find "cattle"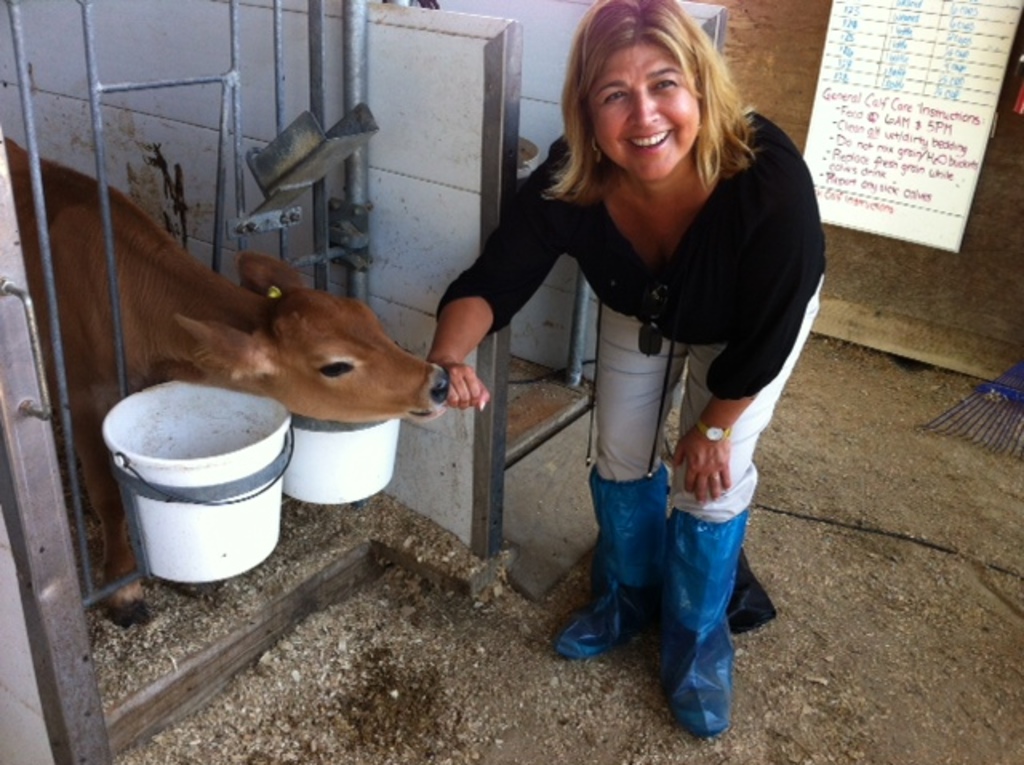
[left=42, top=163, right=518, bottom=463]
